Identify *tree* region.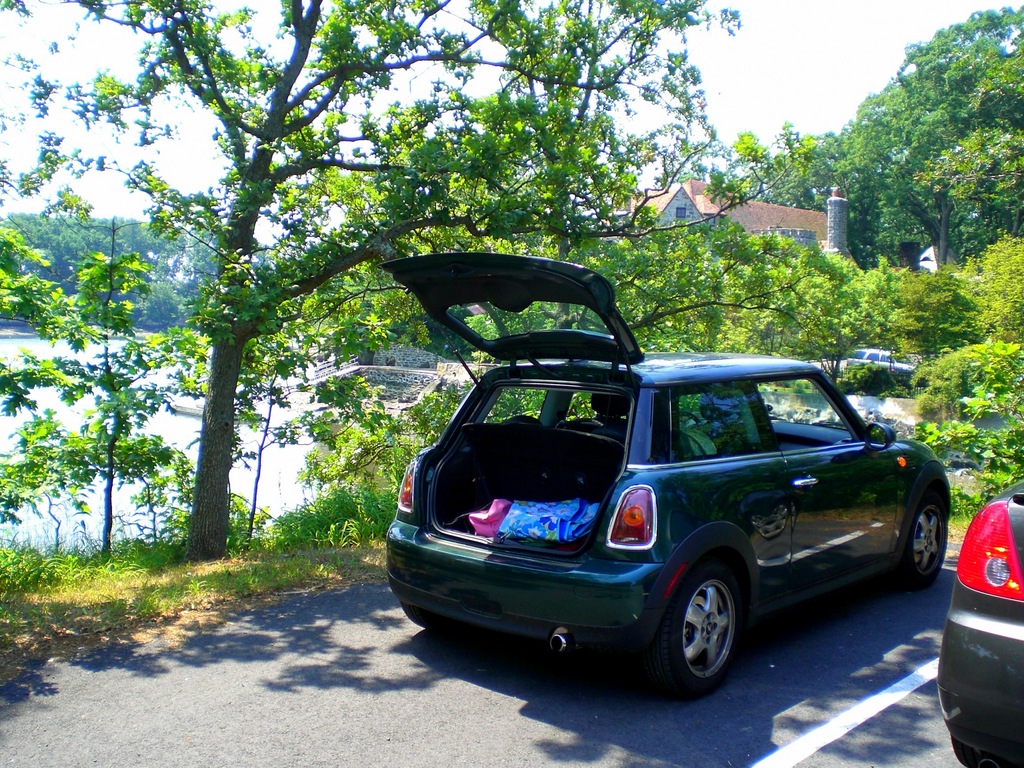
Region: 839, 19, 1012, 287.
